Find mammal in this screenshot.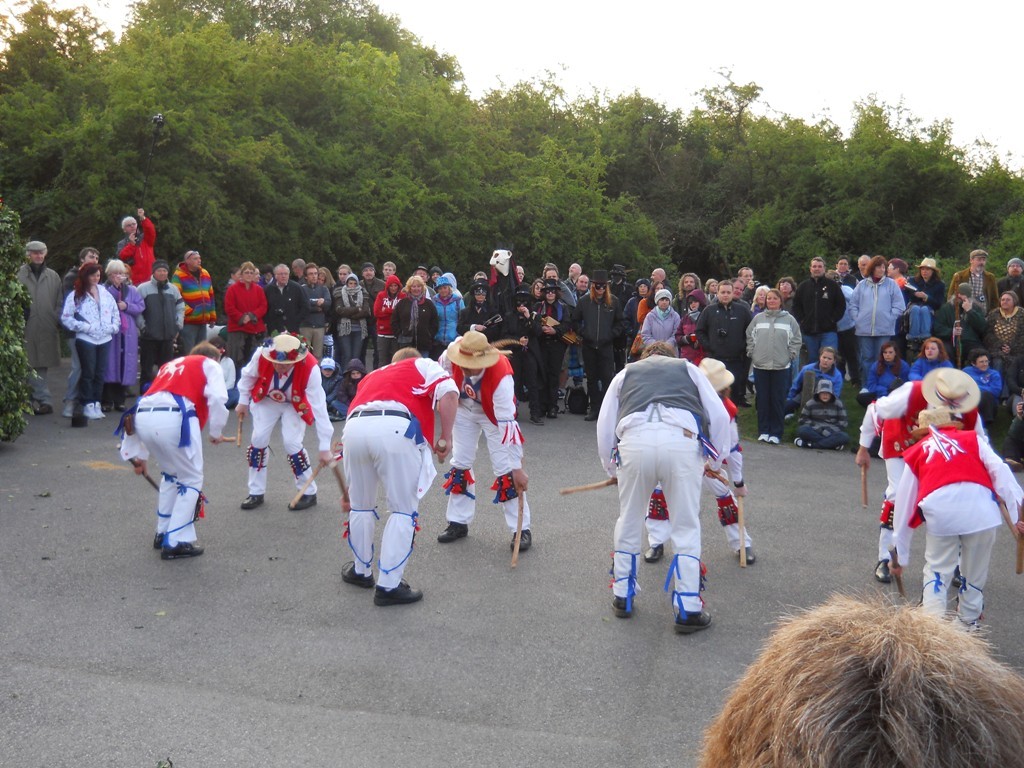
The bounding box for mammal is {"left": 233, "top": 333, "right": 337, "bottom": 513}.
